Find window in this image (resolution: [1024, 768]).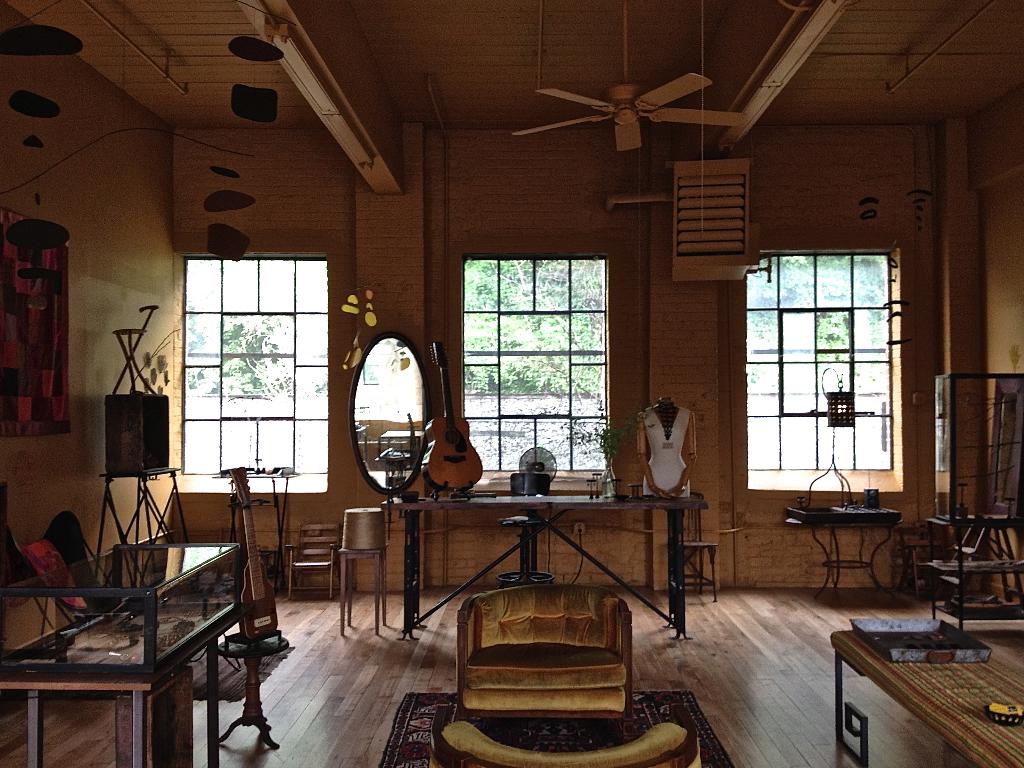
{"x1": 181, "y1": 257, "x2": 328, "y2": 488}.
